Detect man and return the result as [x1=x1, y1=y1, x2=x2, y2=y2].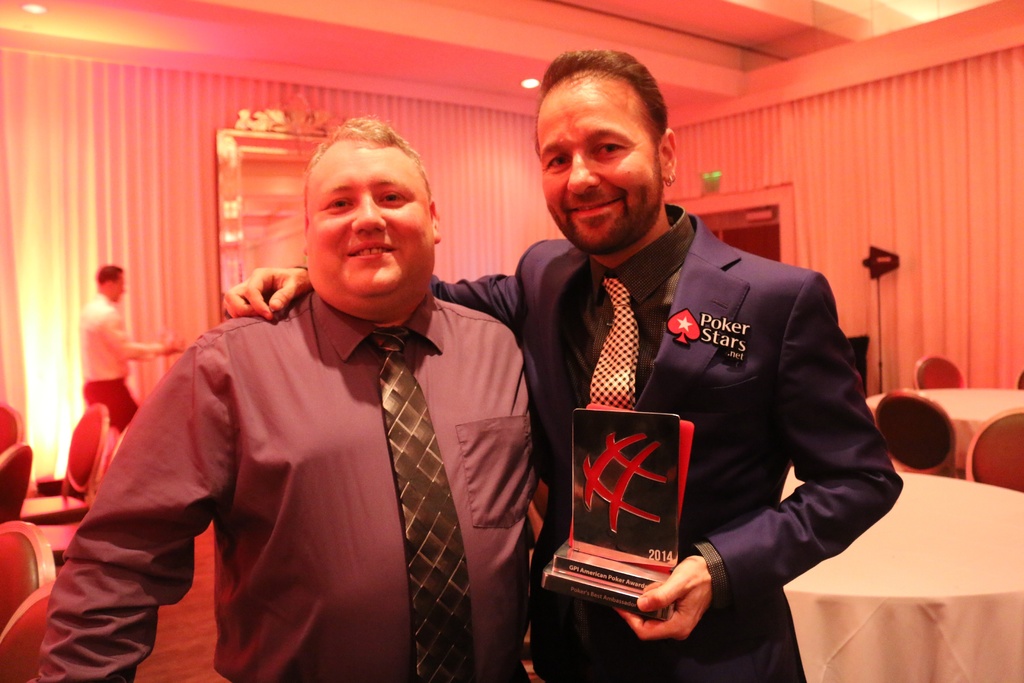
[x1=56, y1=259, x2=192, y2=508].
